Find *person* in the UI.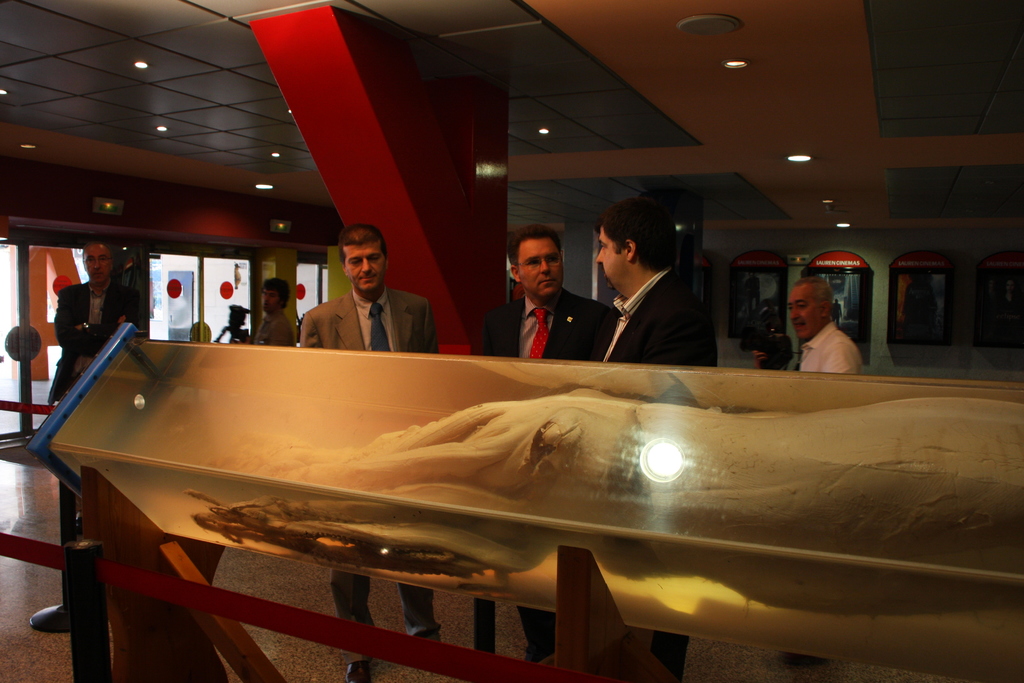
UI element at pyautogui.locateOnScreen(834, 299, 844, 322).
